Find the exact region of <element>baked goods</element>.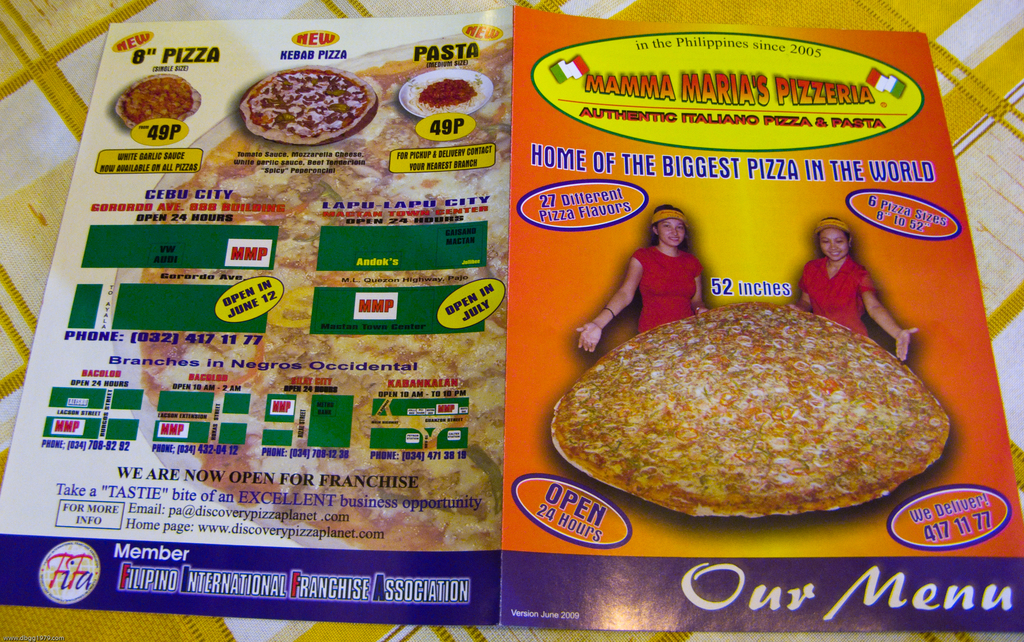
Exact region: 142, 31, 512, 551.
